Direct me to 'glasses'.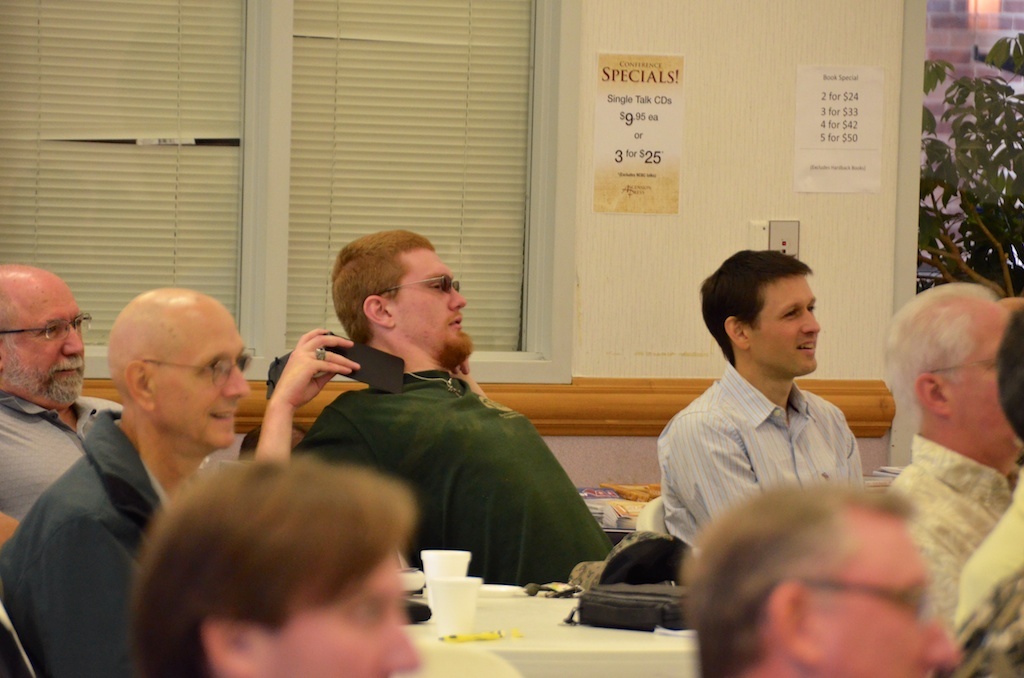
Direction: {"left": 795, "top": 575, "right": 941, "bottom": 624}.
